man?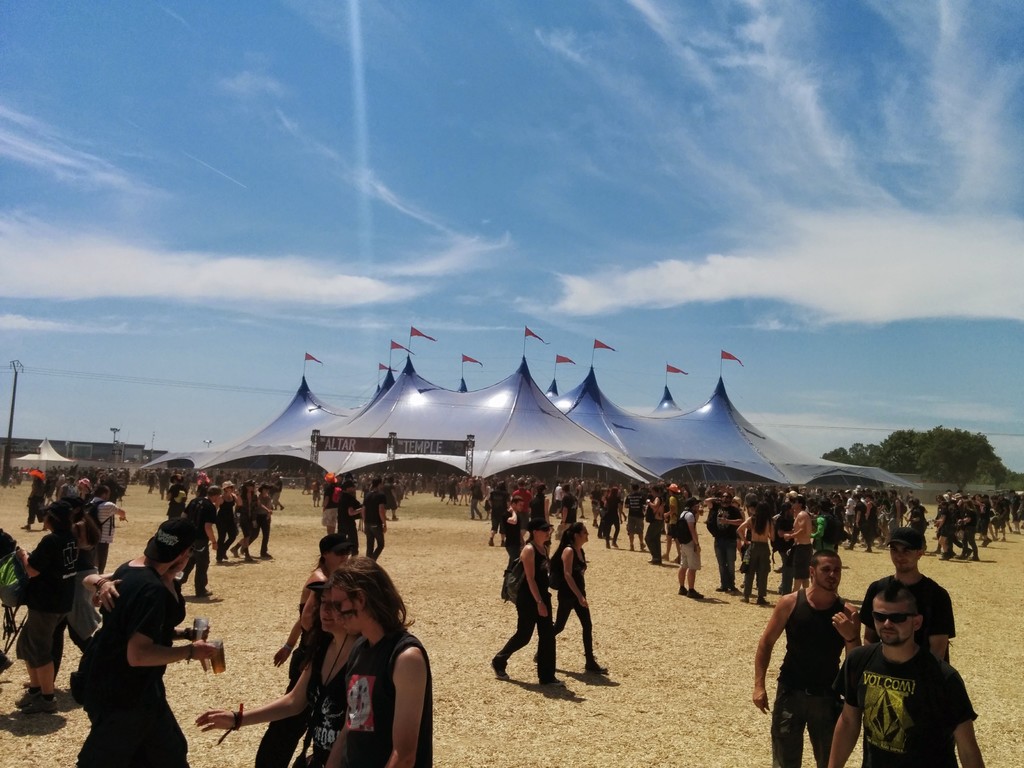
{"x1": 91, "y1": 481, "x2": 132, "y2": 572}
